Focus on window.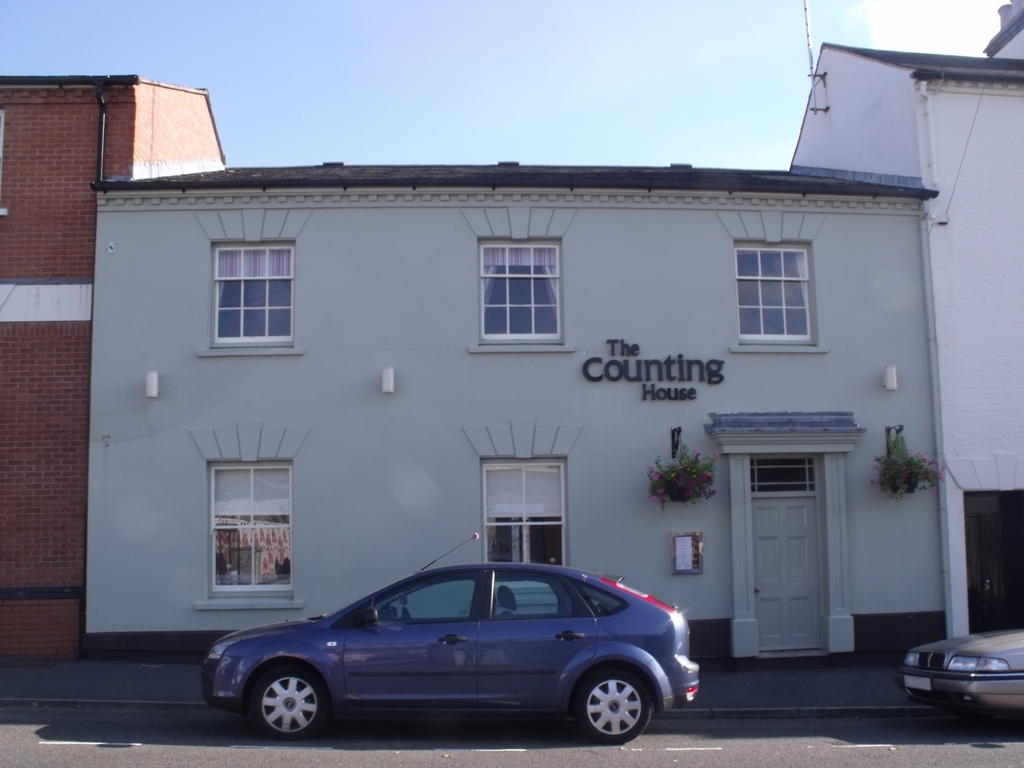
Focused at 205,458,296,593.
